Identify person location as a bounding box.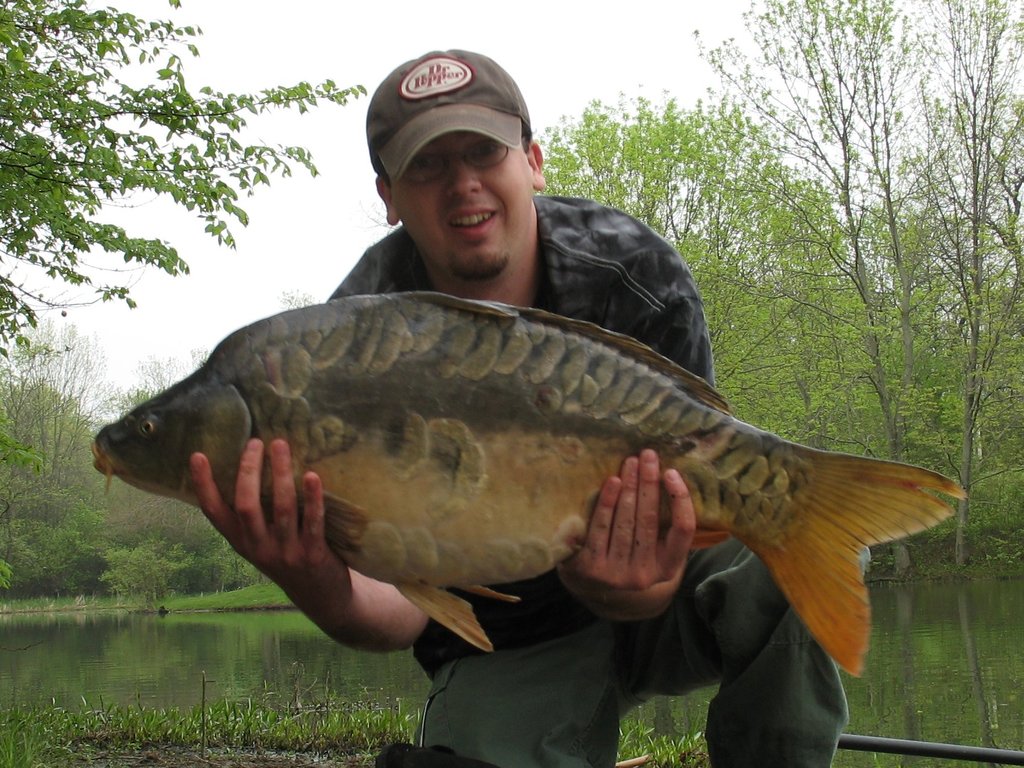
(left=188, top=45, right=861, bottom=767).
